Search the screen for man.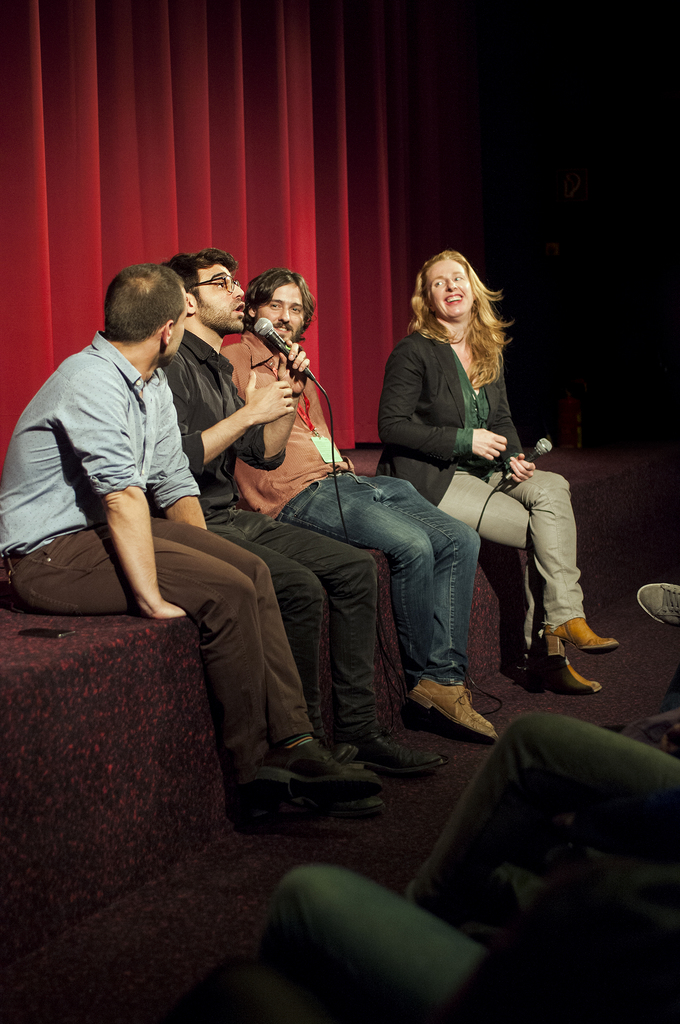
Found at Rect(4, 261, 375, 829).
